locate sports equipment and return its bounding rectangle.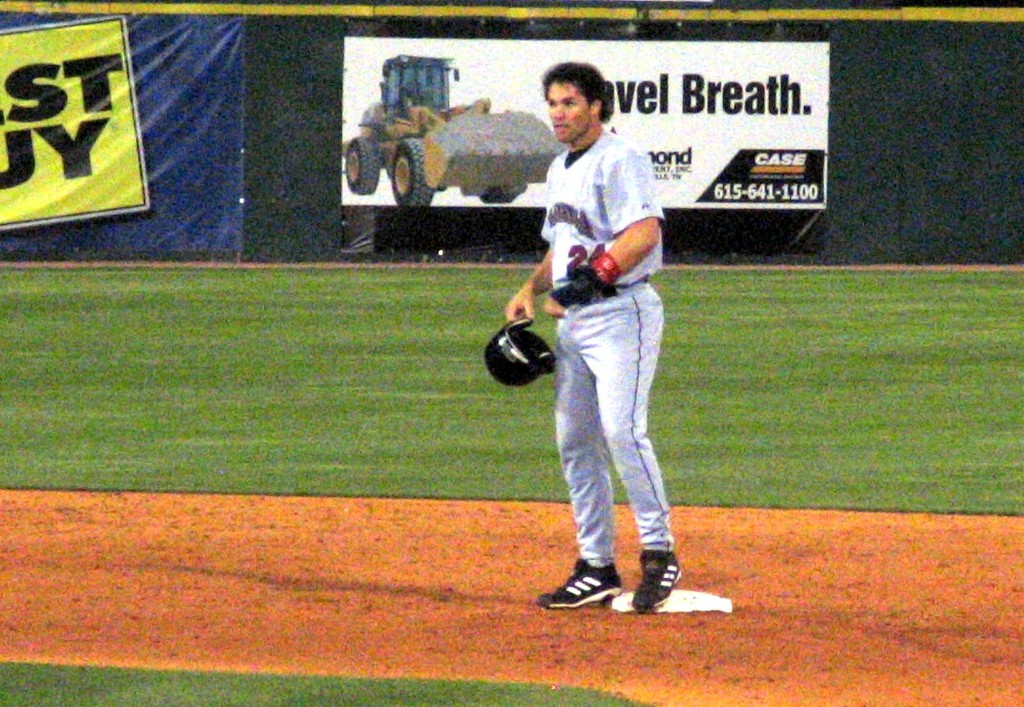
{"x1": 629, "y1": 550, "x2": 681, "y2": 615}.
